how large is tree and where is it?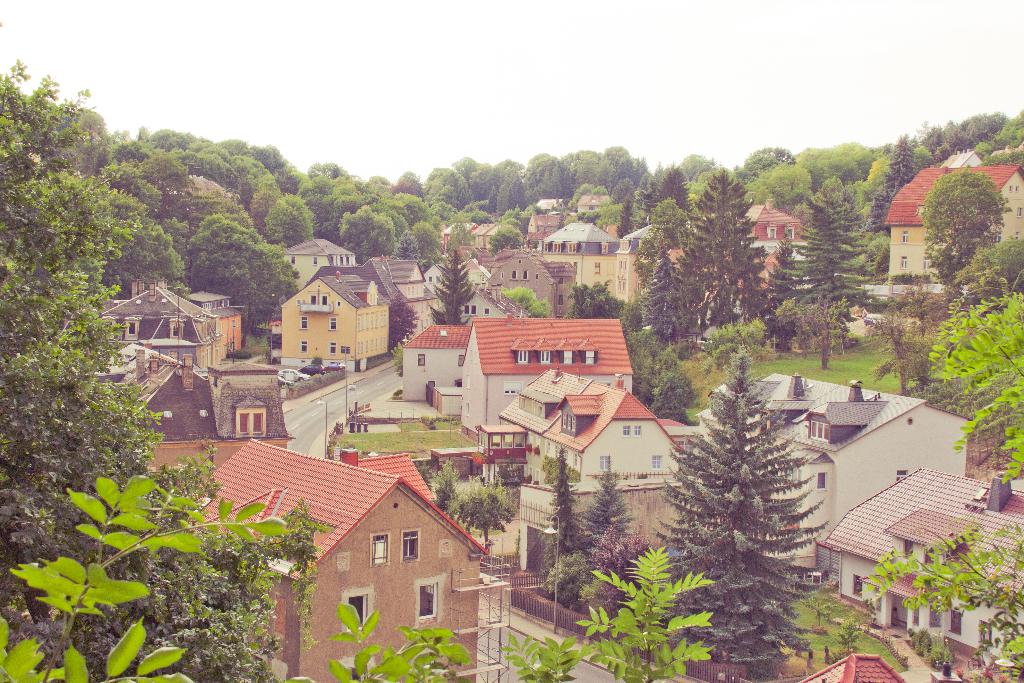
Bounding box: box=[396, 349, 407, 383].
